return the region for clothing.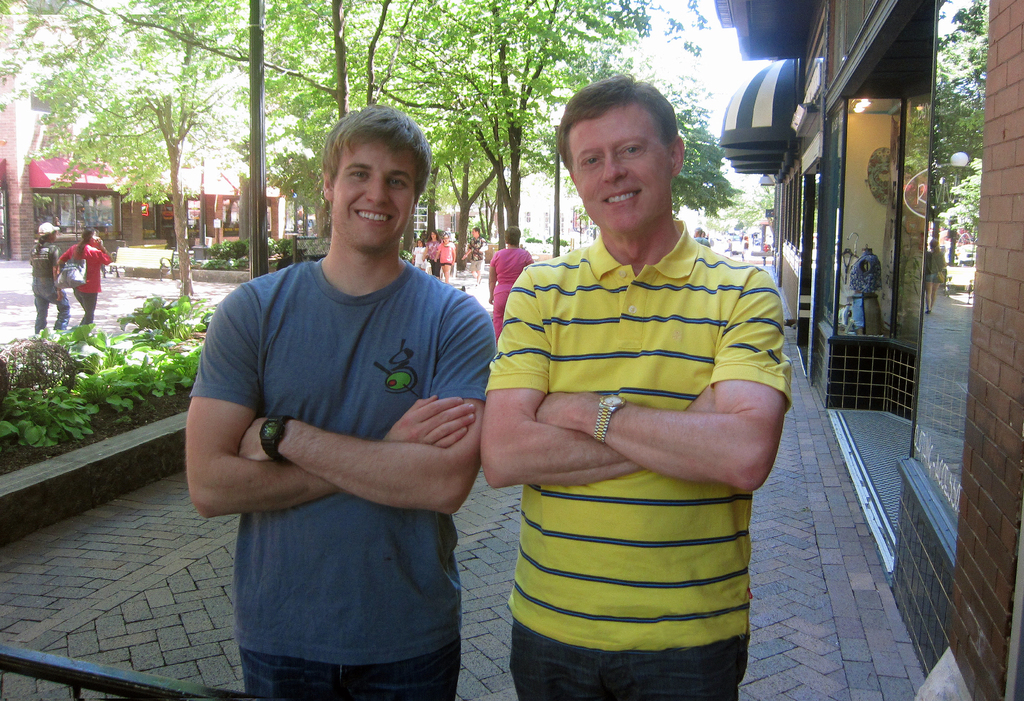
BBox(476, 166, 801, 657).
